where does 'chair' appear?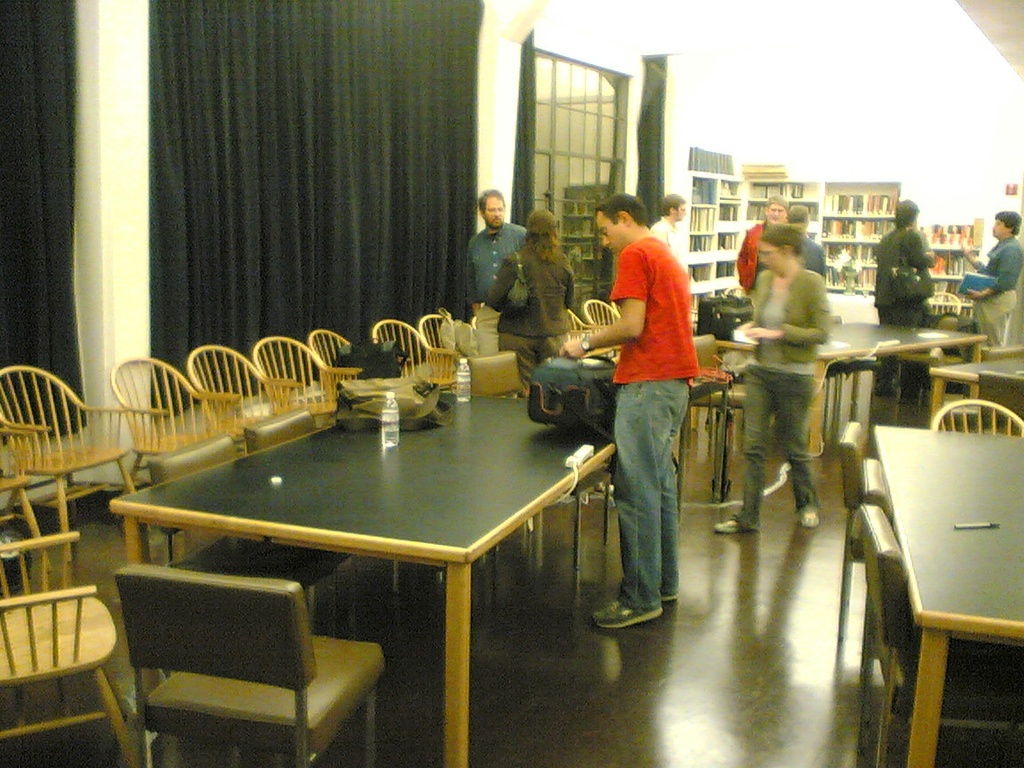
Appears at 926, 287, 967, 316.
